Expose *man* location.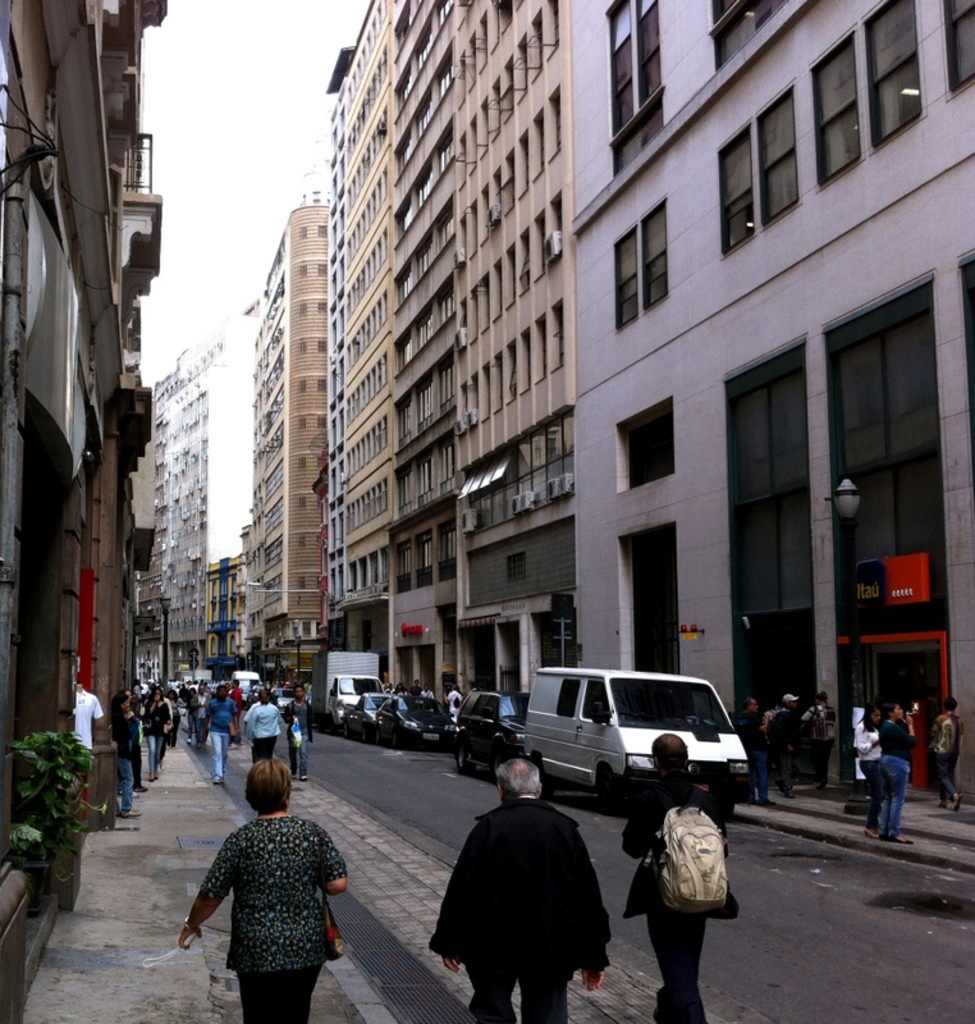
Exposed at pyautogui.locateOnScreen(279, 682, 319, 785).
